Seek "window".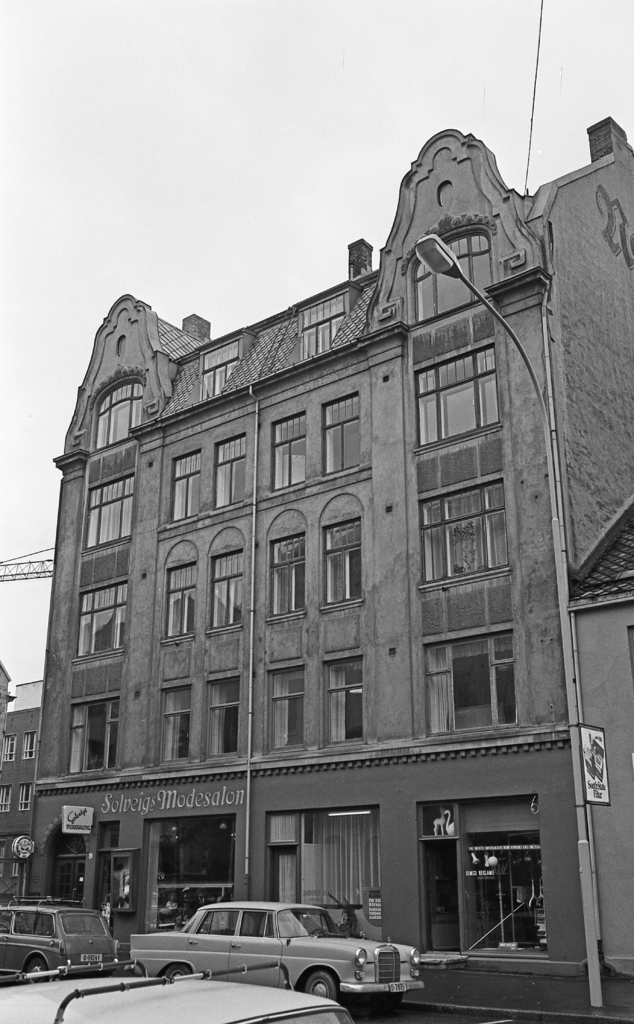
407/346/512/461.
